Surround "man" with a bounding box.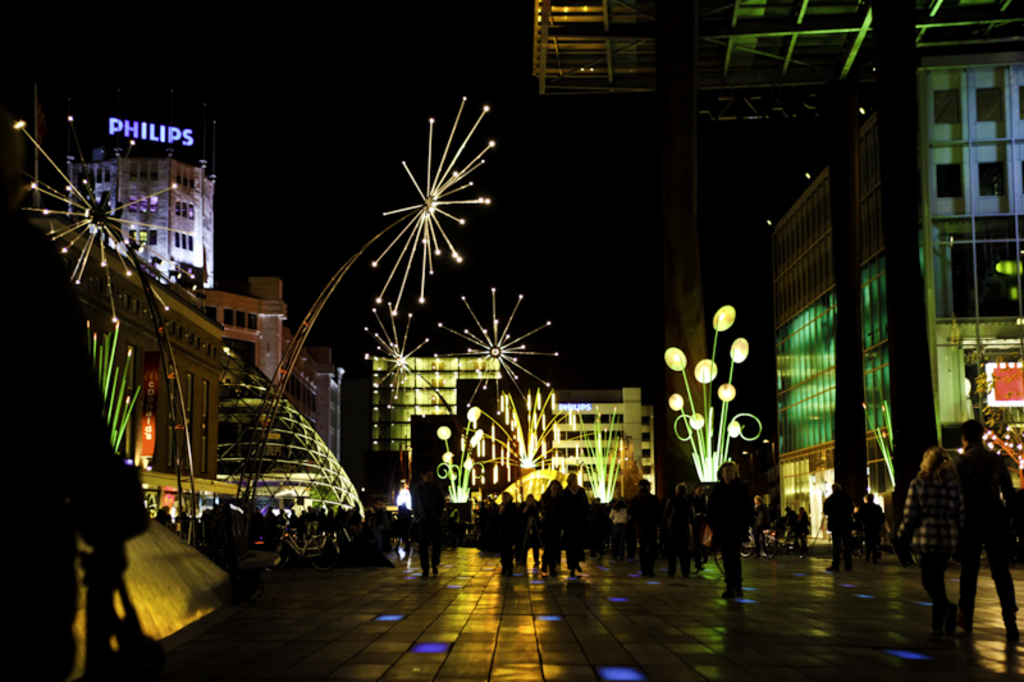
(955,417,1012,646).
